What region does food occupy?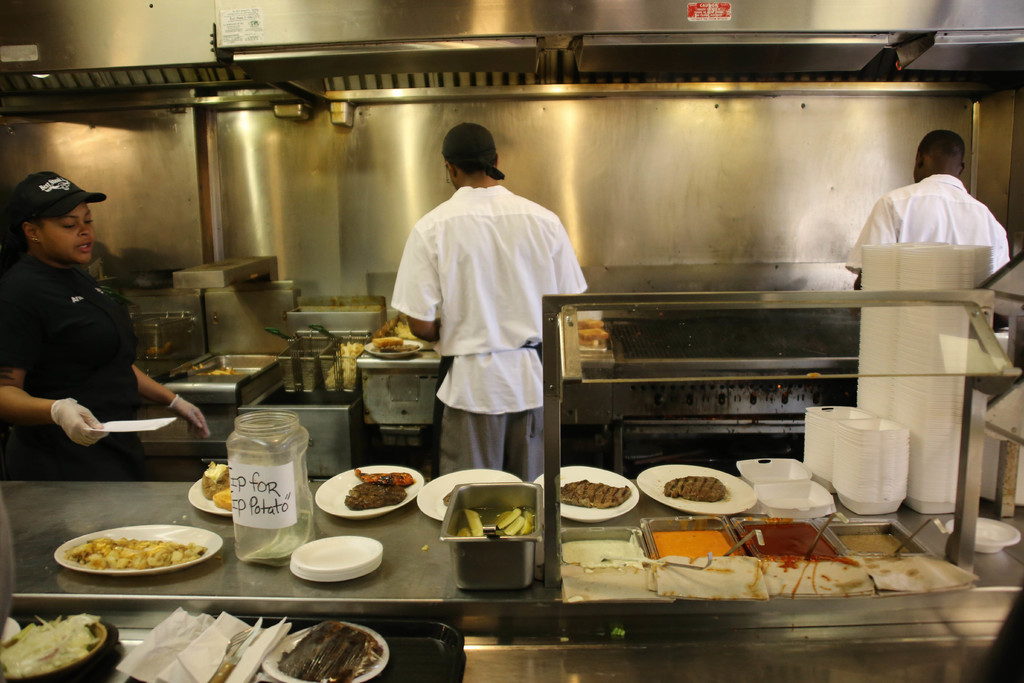
341 469 414 508.
